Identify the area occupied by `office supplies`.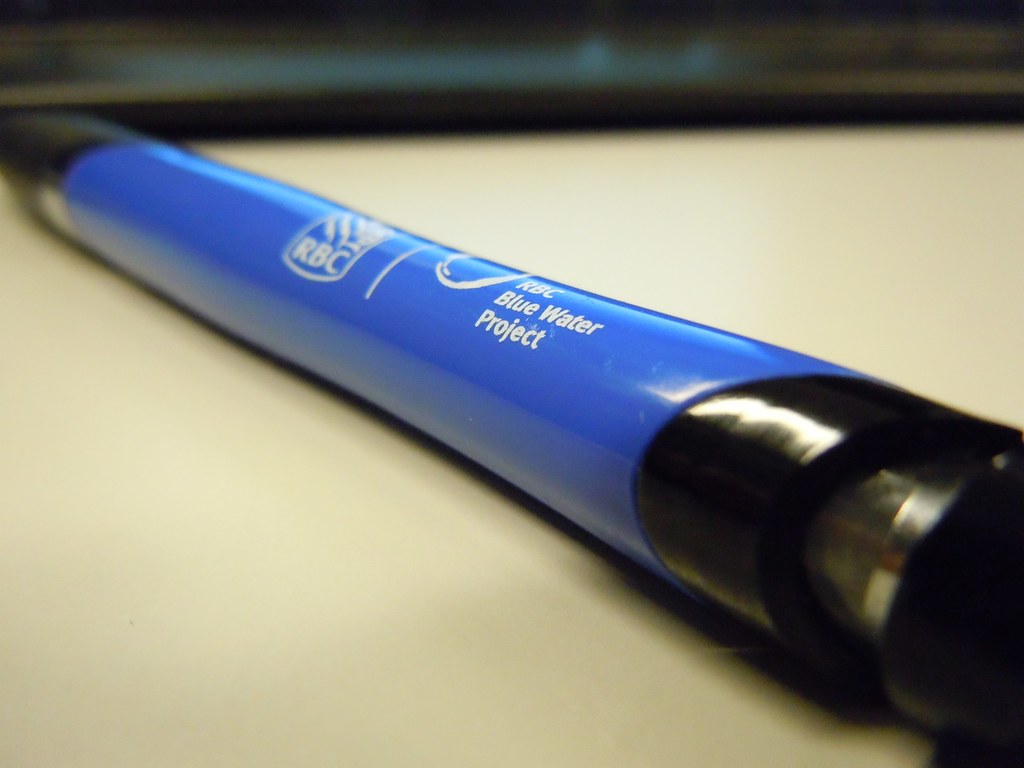
Area: left=0, top=0, right=1023, bottom=168.
